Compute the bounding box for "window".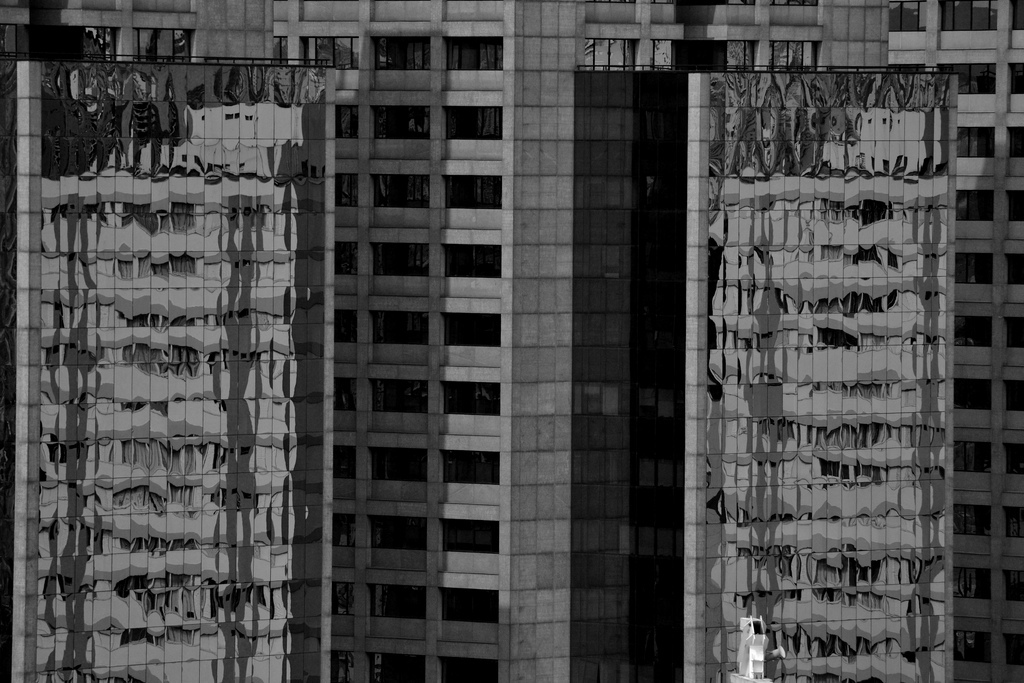
box(995, 375, 1023, 416).
